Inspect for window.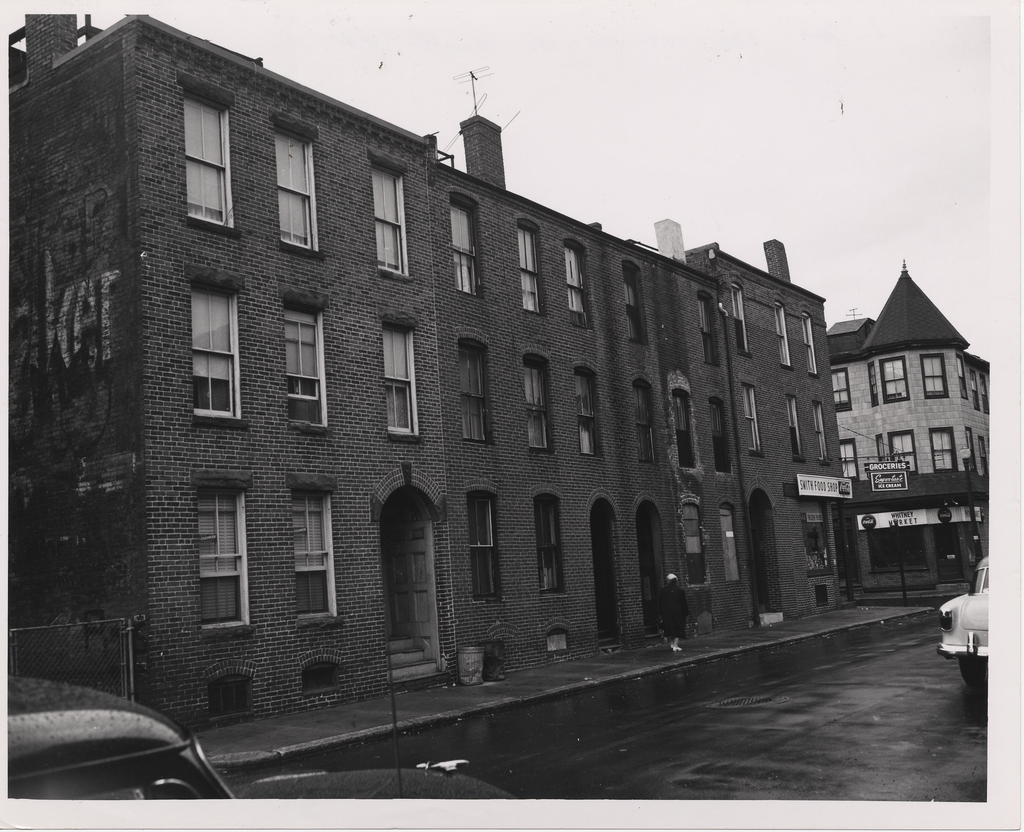
Inspection: select_region(278, 120, 321, 255).
